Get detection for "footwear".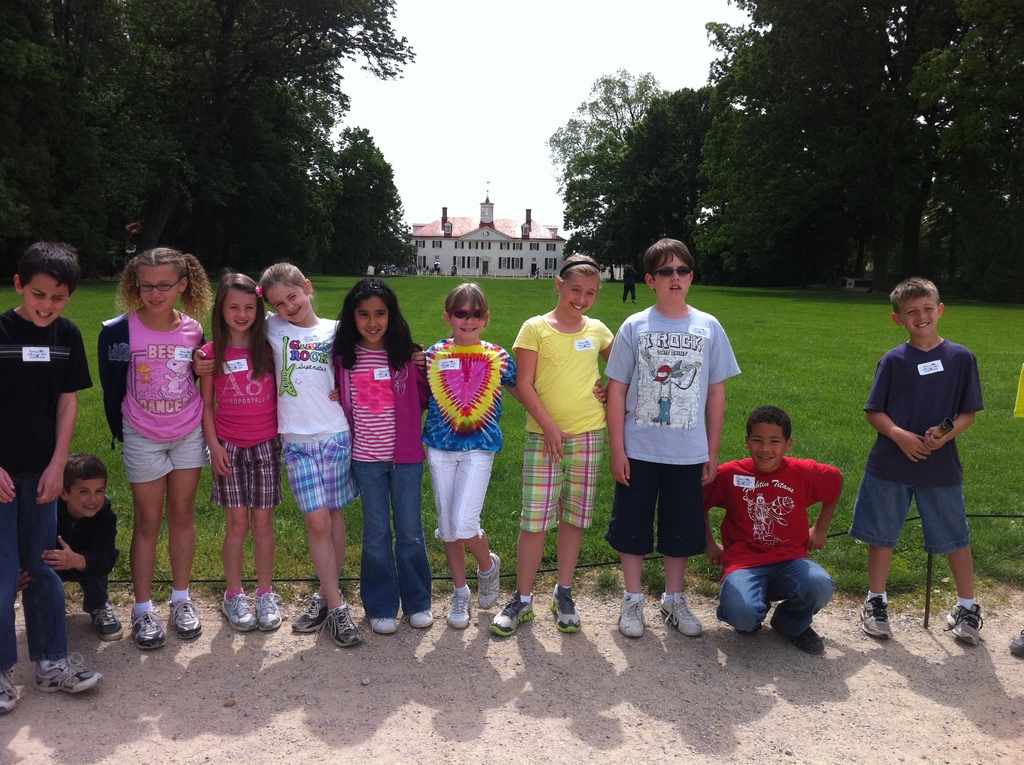
Detection: 255 596 280 631.
